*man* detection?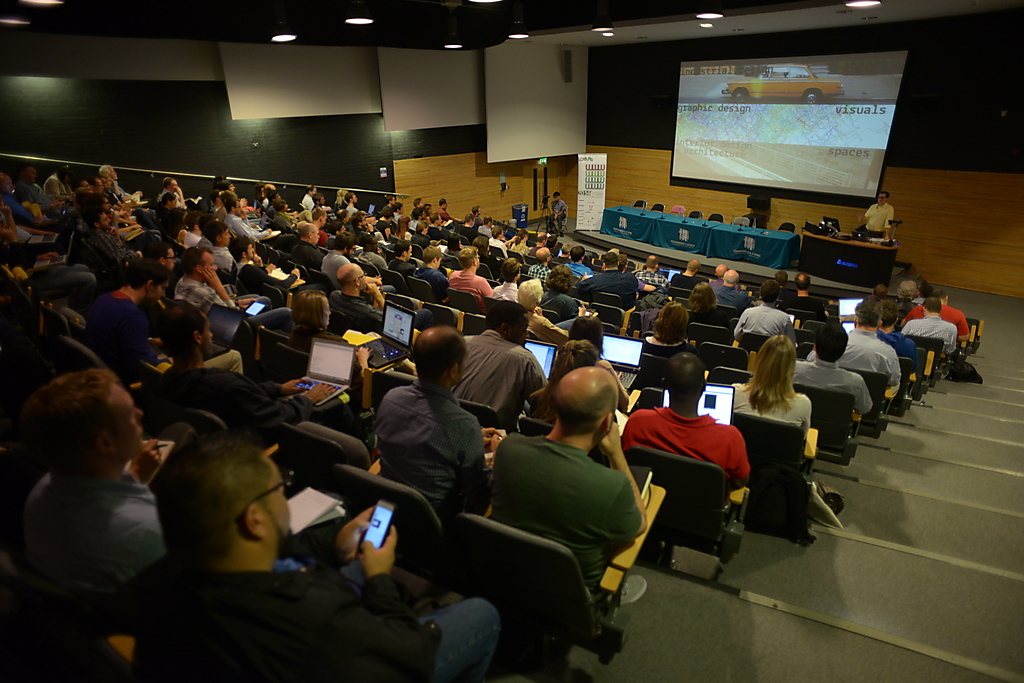
box(307, 208, 331, 240)
